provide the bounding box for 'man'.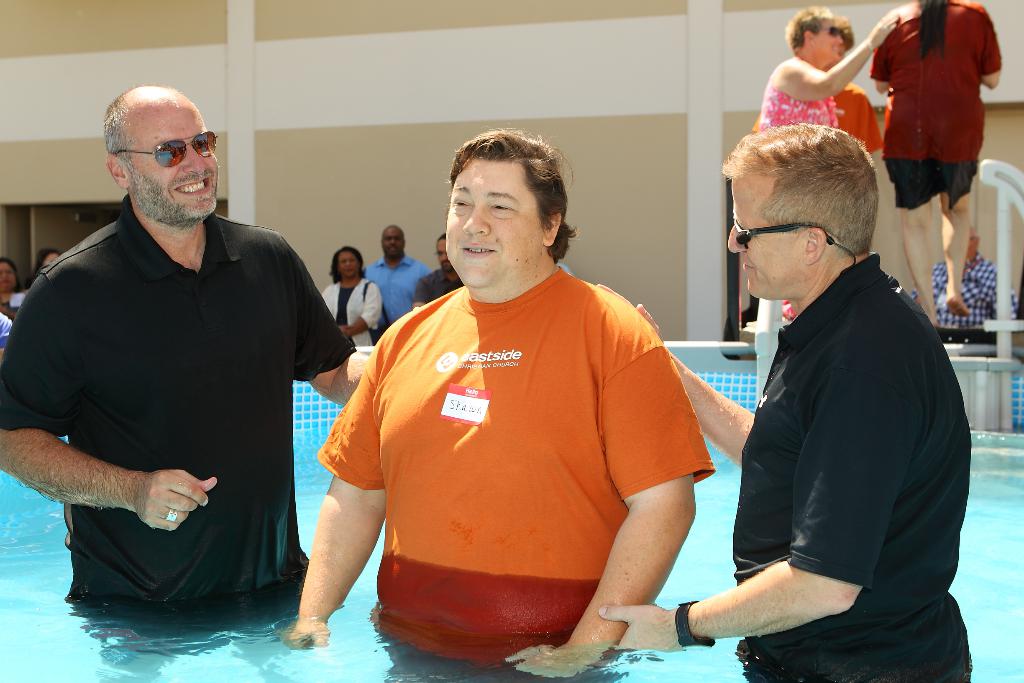
crop(365, 226, 434, 341).
